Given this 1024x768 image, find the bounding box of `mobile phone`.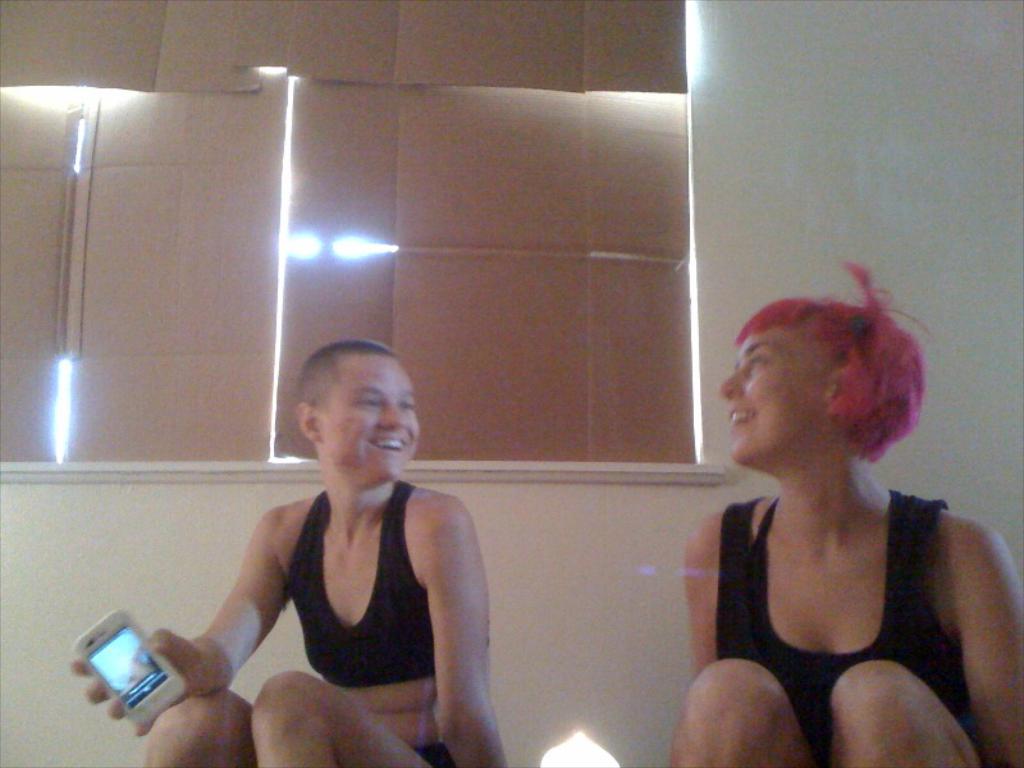
pyautogui.locateOnScreen(59, 616, 178, 723).
